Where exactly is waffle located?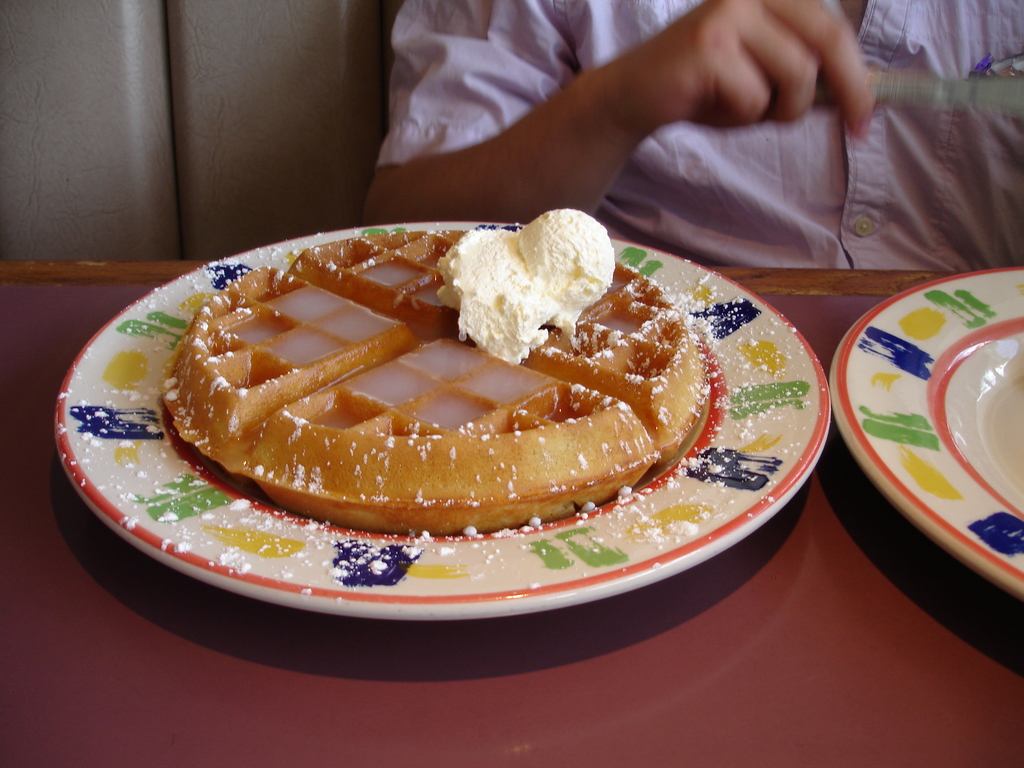
Its bounding box is x1=159, y1=230, x2=708, y2=536.
